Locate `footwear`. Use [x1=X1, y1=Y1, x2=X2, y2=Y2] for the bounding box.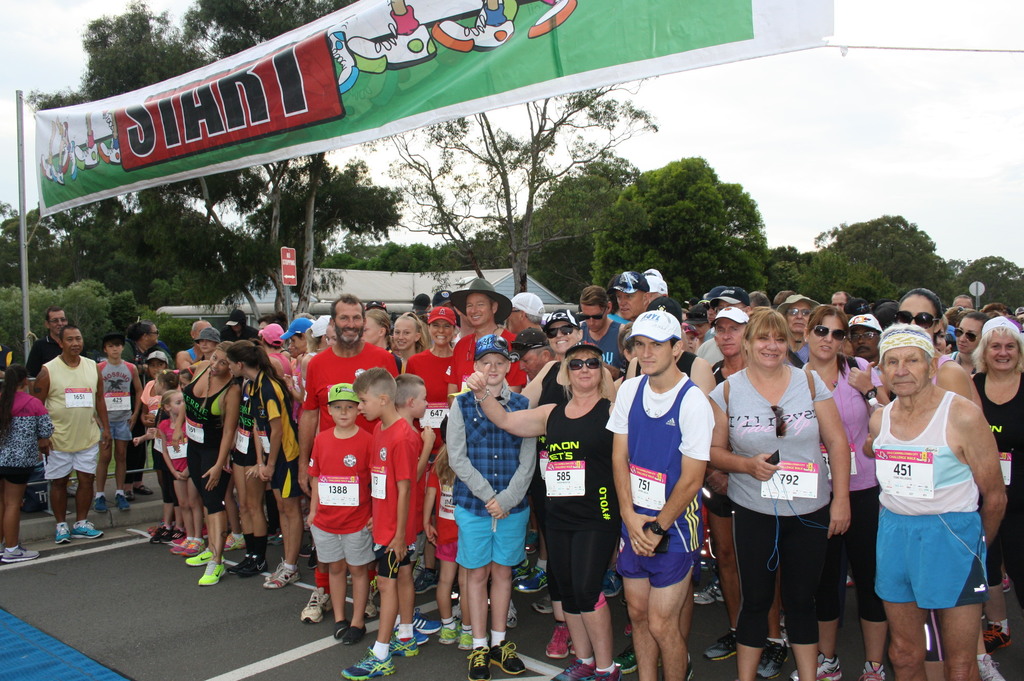
[x1=414, y1=566, x2=438, y2=597].
